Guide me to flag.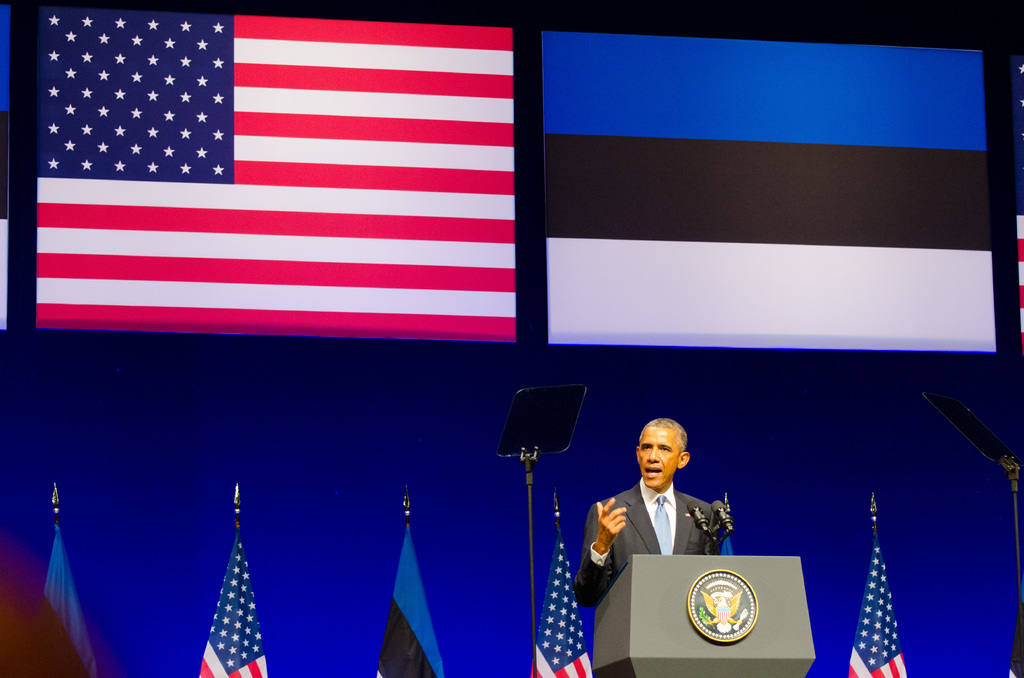
Guidance: <region>1014, 51, 1023, 362</region>.
